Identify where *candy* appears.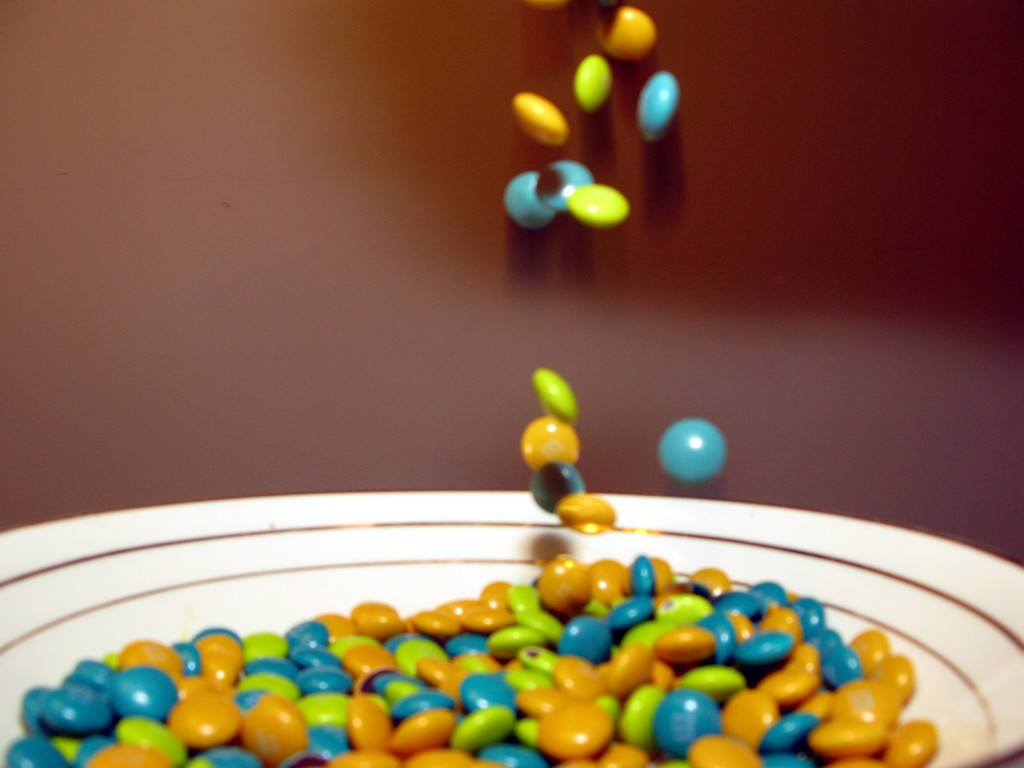
Appears at bbox=[503, 170, 560, 230].
